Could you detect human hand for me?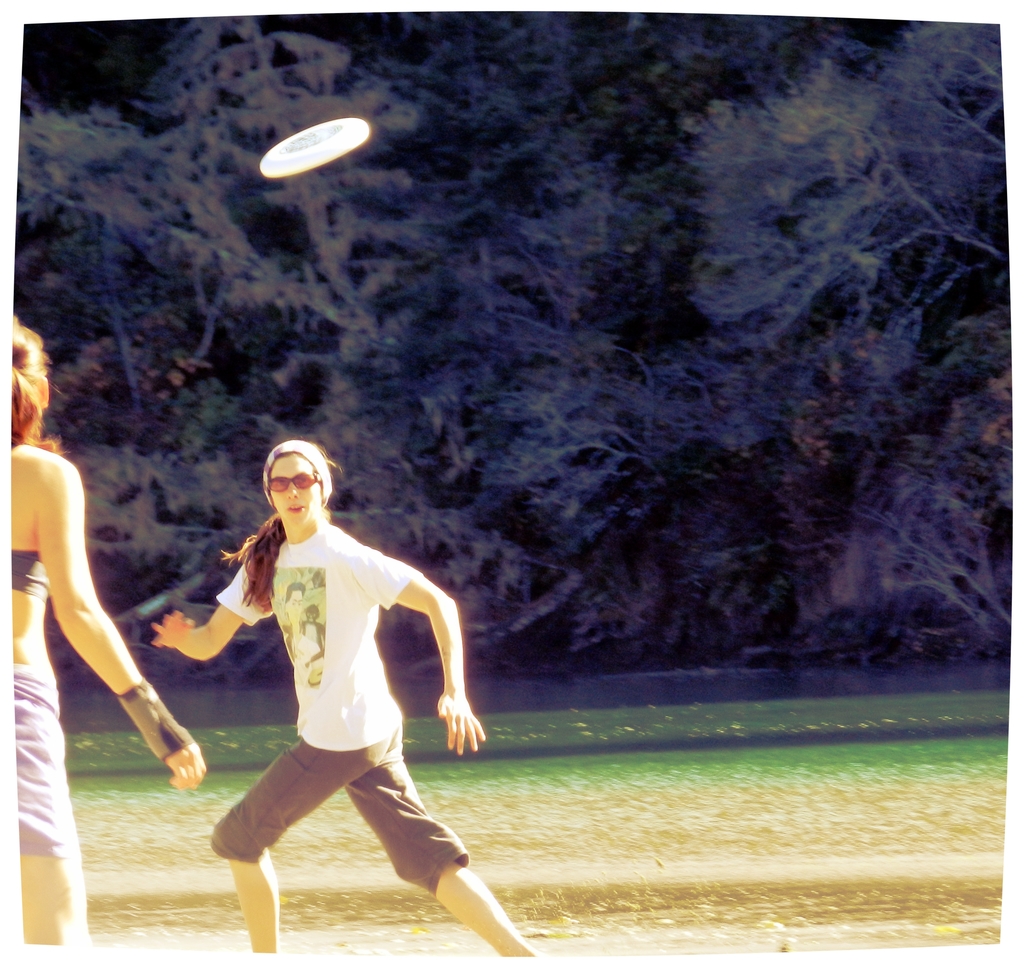
Detection result: <bbox>162, 735, 207, 794</bbox>.
